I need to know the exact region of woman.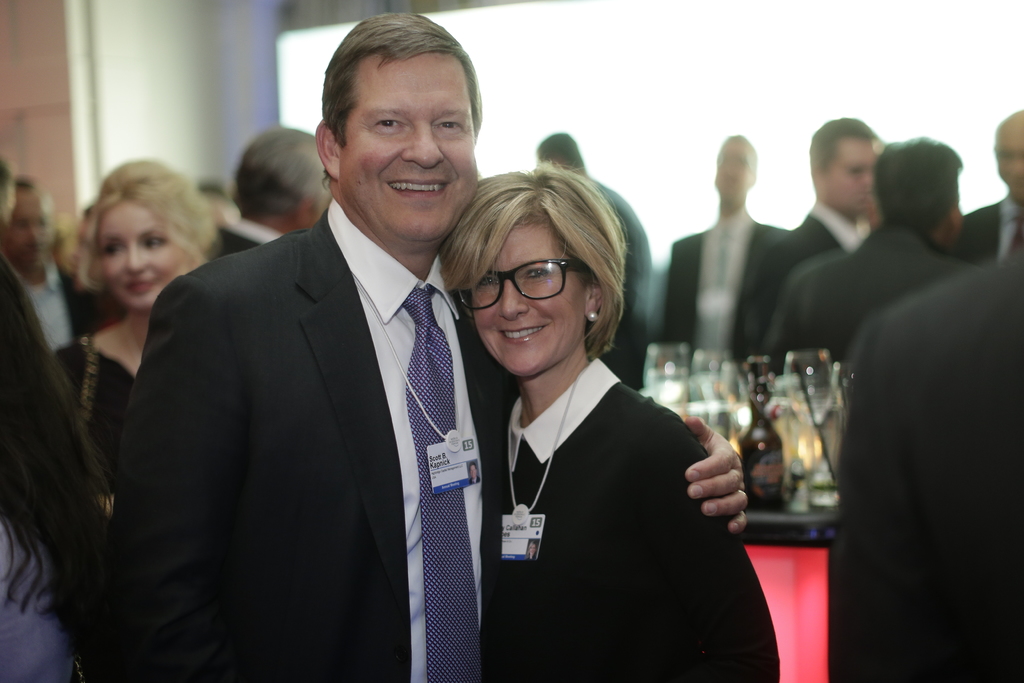
Region: 52 160 220 514.
